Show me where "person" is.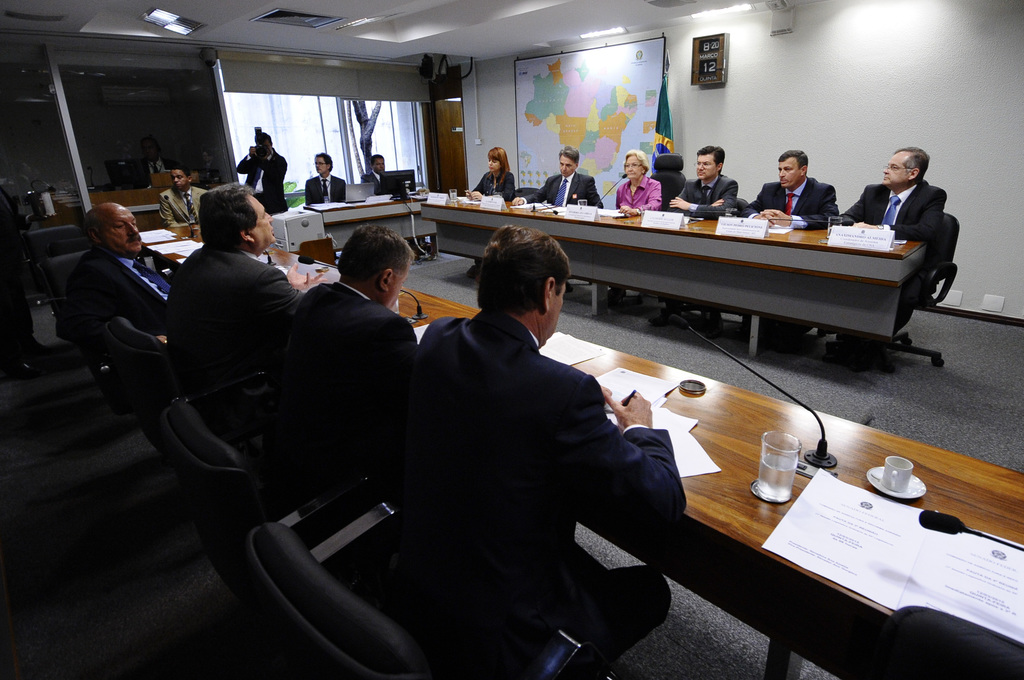
"person" is at bbox=[290, 225, 418, 506].
